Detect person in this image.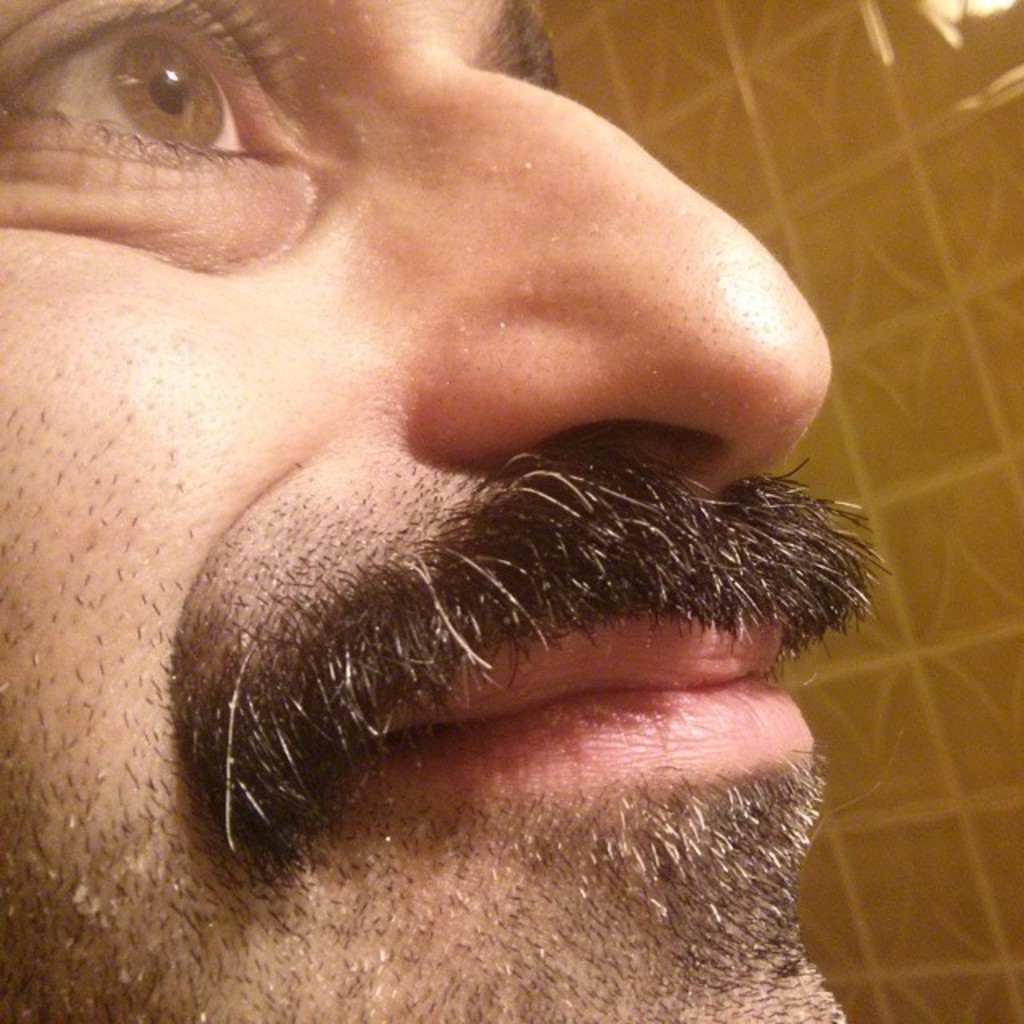
Detection: 0 0 928 925.
